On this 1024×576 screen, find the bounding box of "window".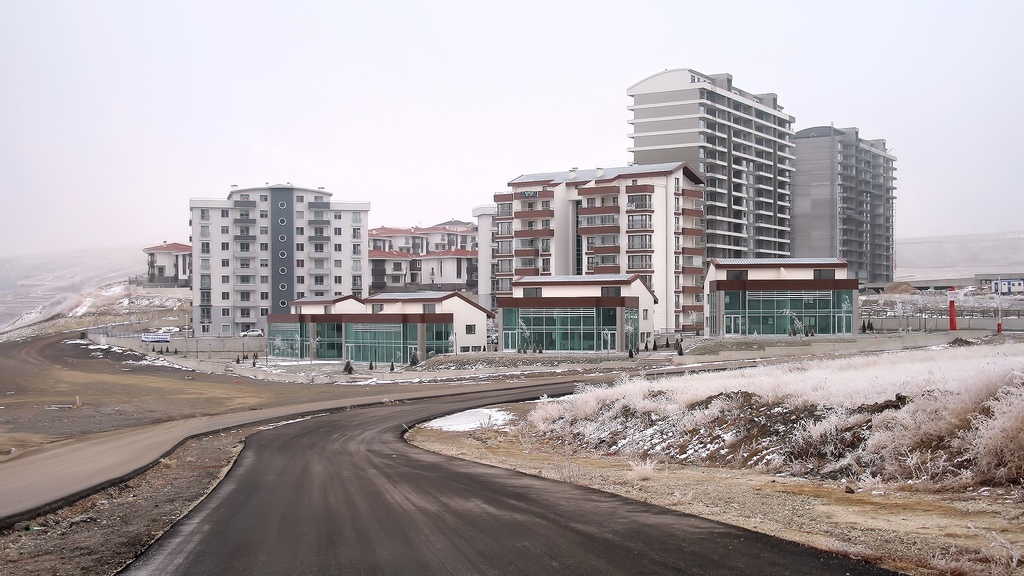
Bounding box: <box>339,262,340,266</box>.
